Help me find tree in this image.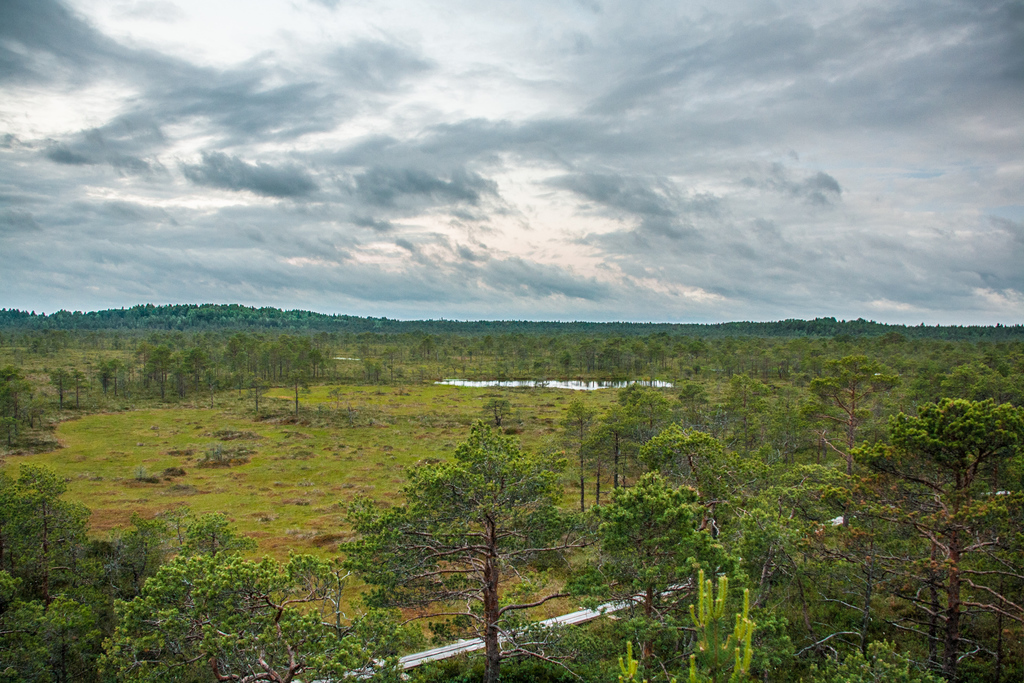
Found it: <bbox>248, 375, 268, 414</bbox>.
